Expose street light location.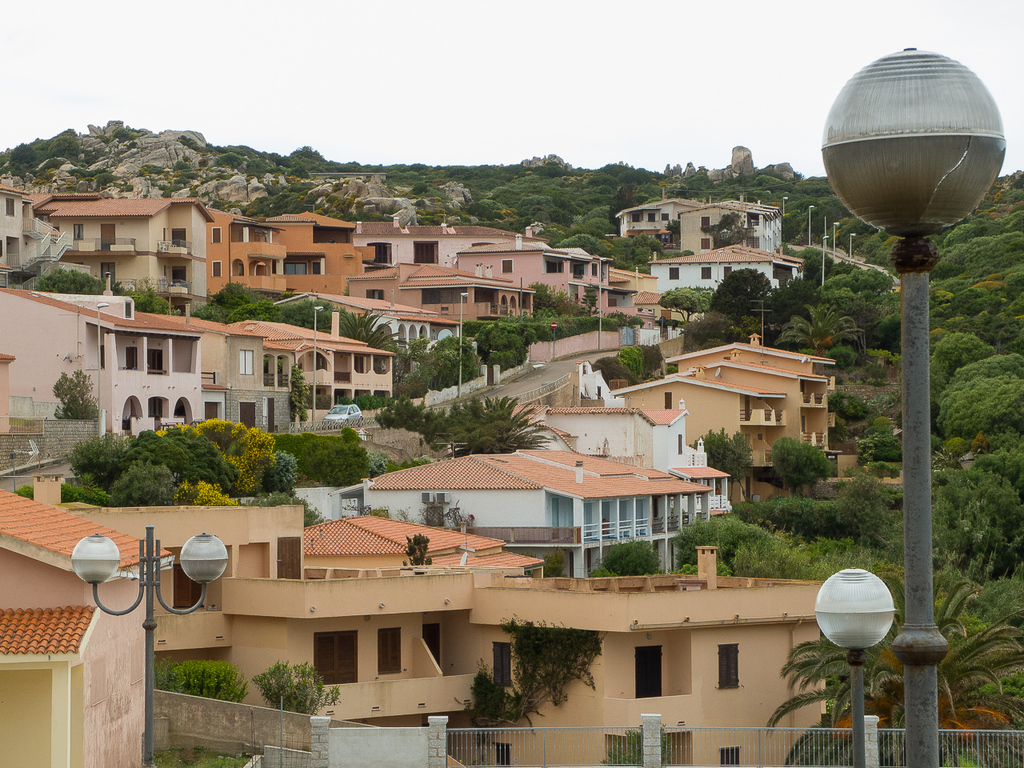
Exposed at x1=458, y1=290, x2=470, y2=400.
